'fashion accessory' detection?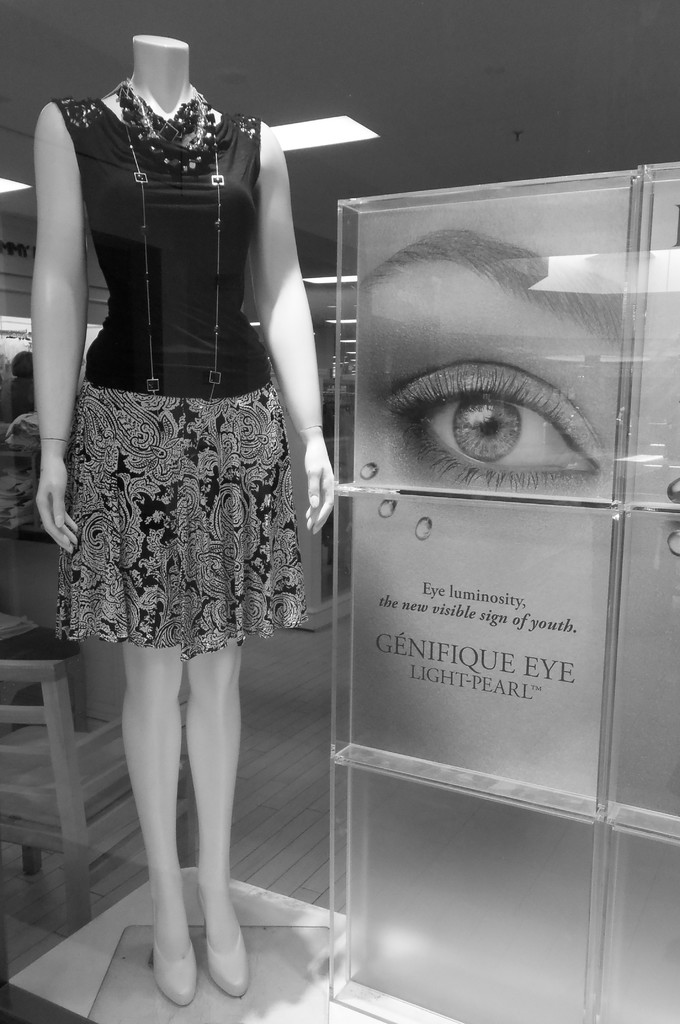
bbox=(118, 85, 211, 174)
